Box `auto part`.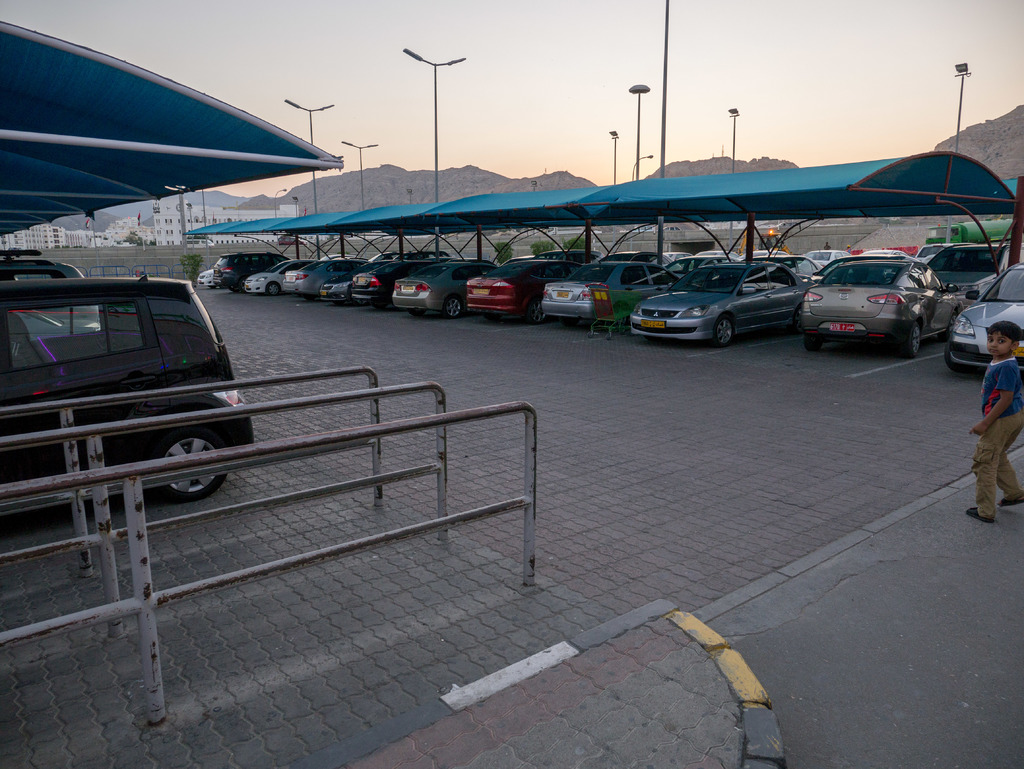
(158, 427, 226, 498).
